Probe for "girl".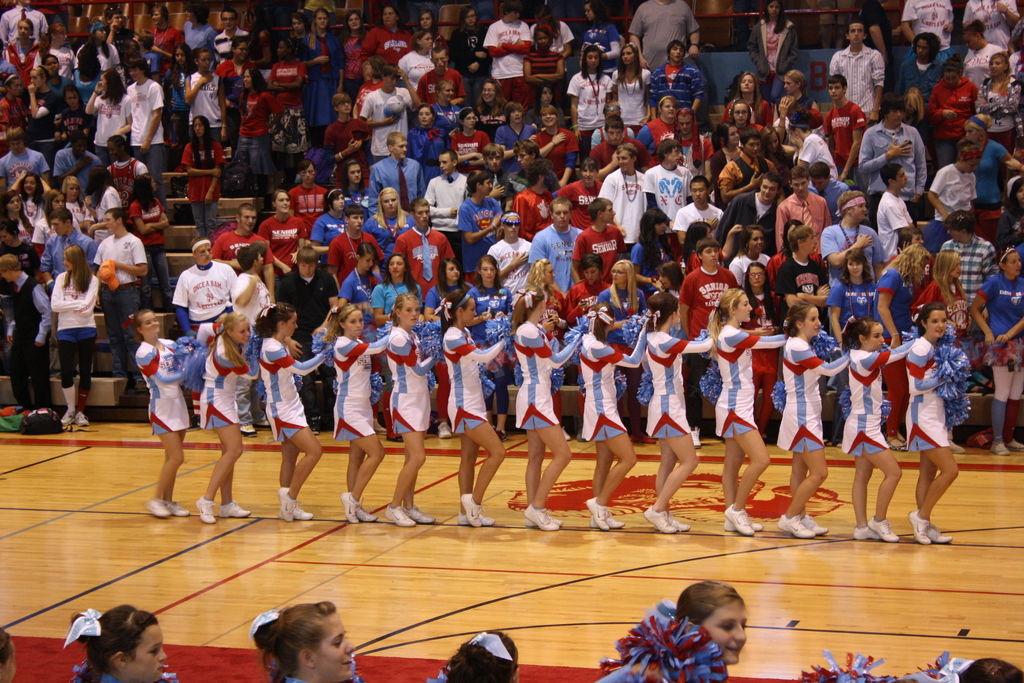
Probe result: left=0, top=629, right=17, bottom=682.
